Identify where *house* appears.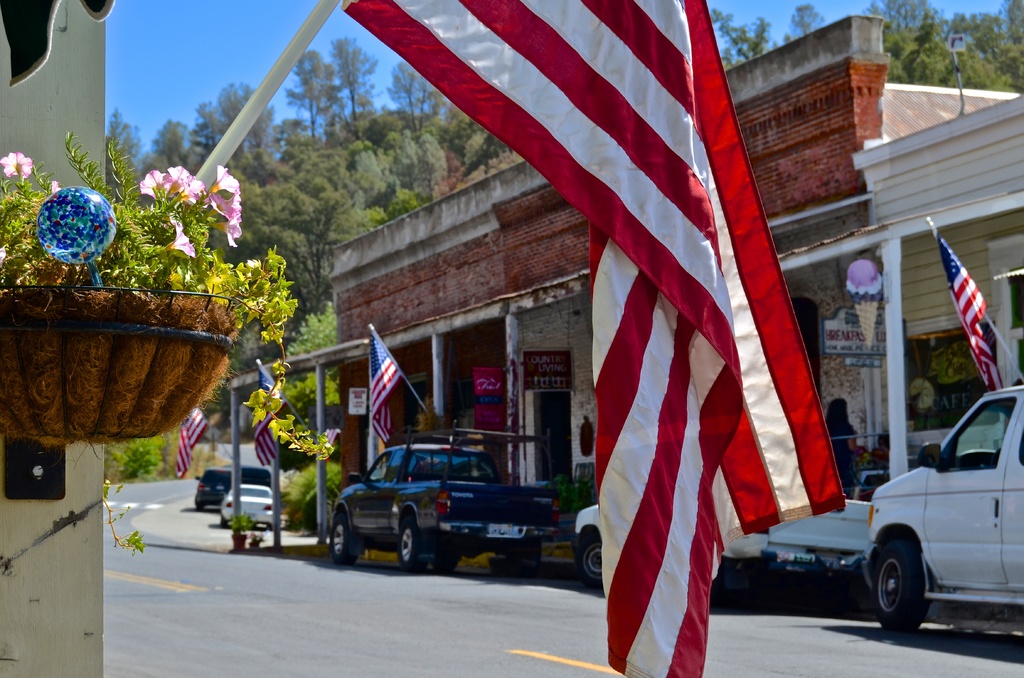
Appears at (228, 16, 1023, 537).
